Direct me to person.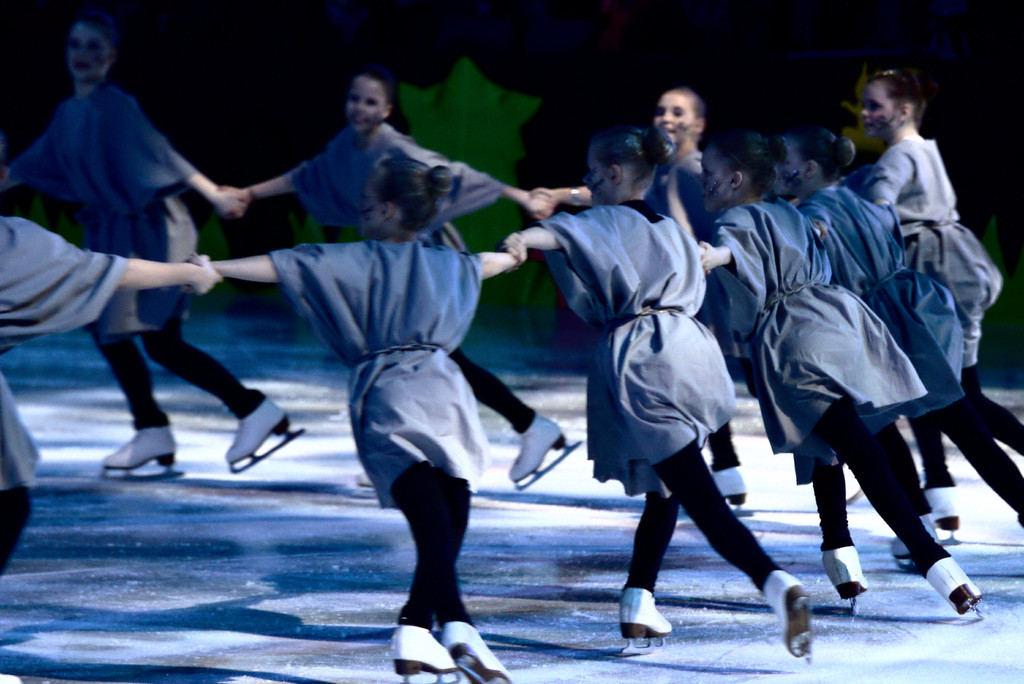
Direction: (774, 117, 1023, 569).
